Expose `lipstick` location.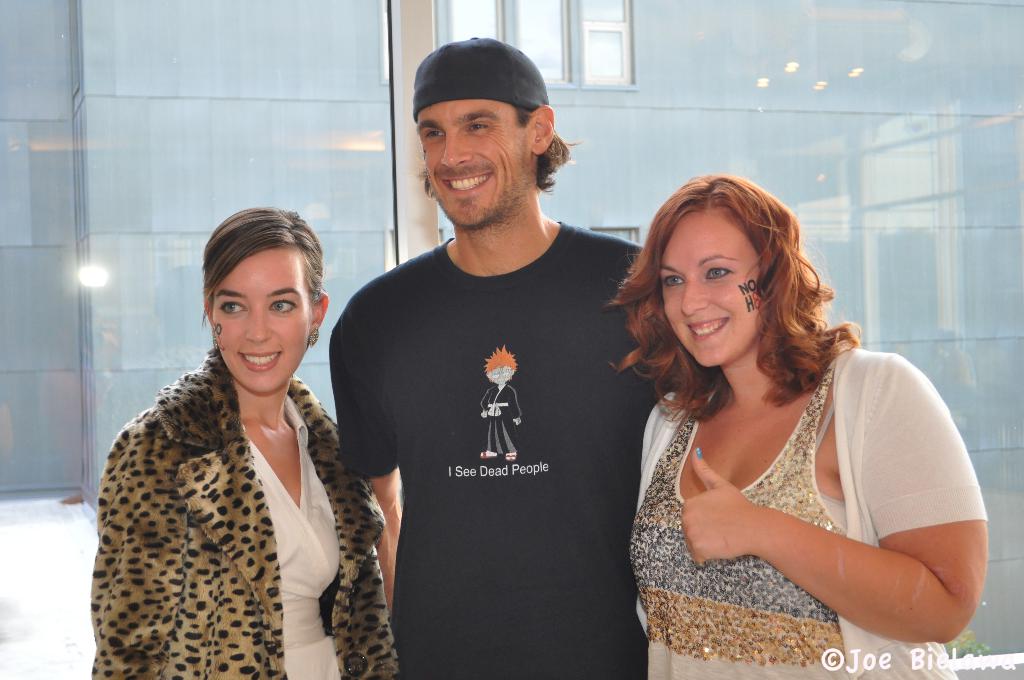
Exposed at (x1=239, y1=352, x2=282, y2=374).
